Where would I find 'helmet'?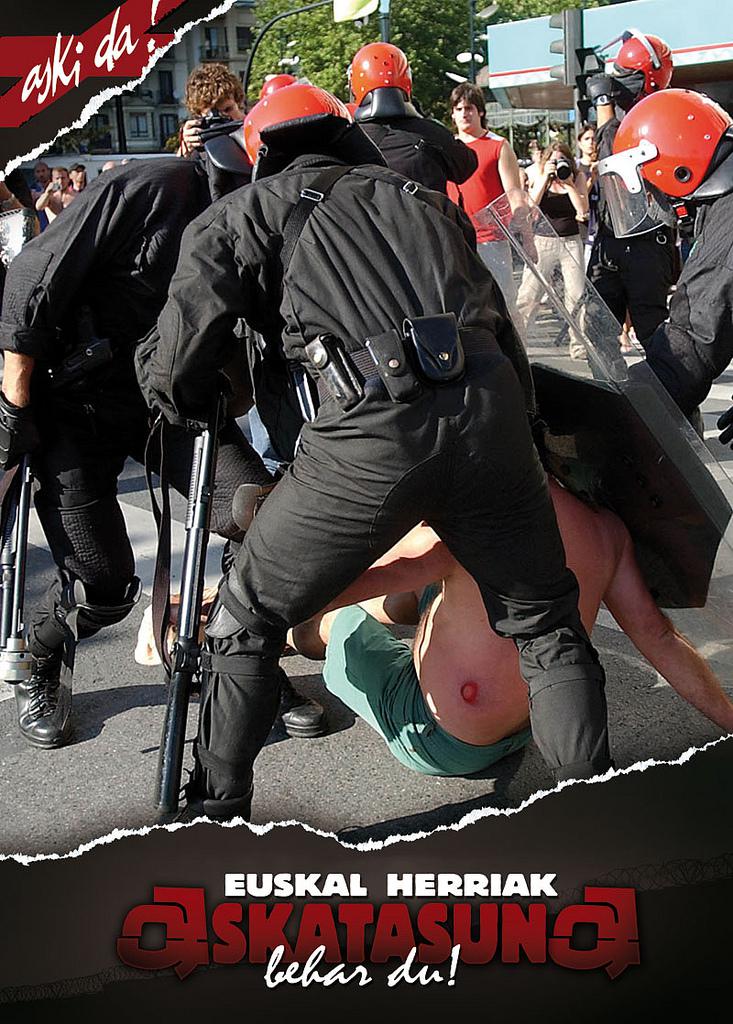
At select_region(615, 31, 674, 104).
